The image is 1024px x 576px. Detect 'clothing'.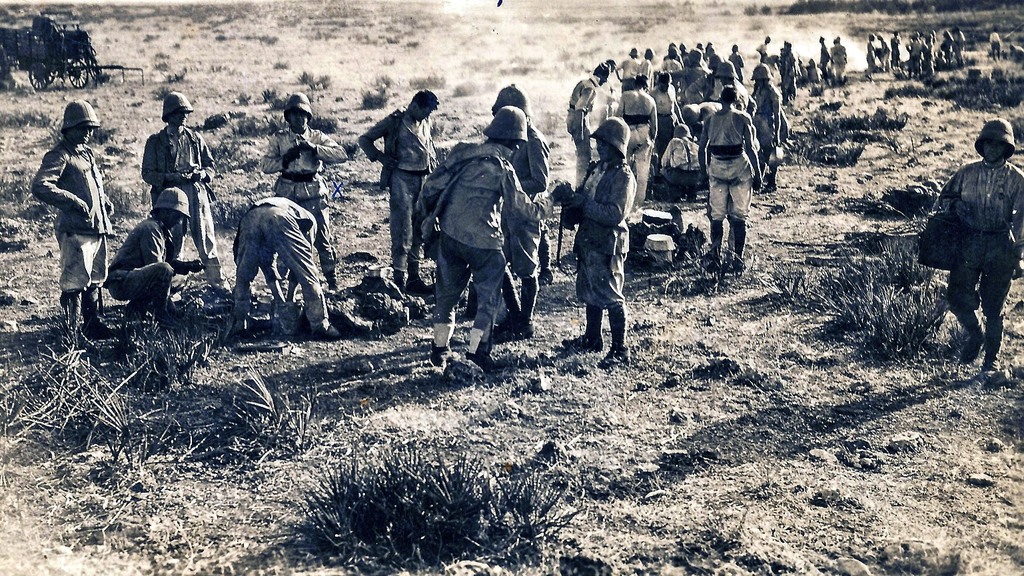
Detection: box=[682, 77, 753, 144].
